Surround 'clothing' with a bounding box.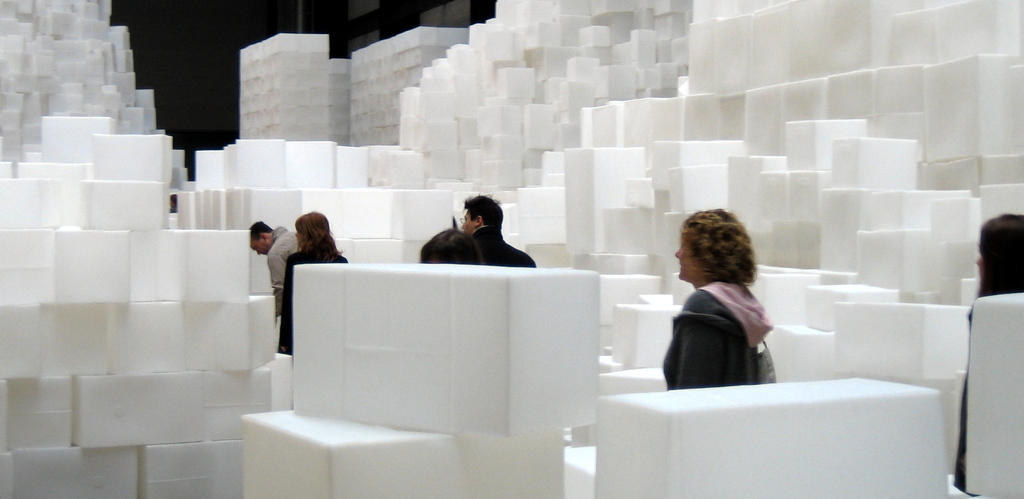
467 222 539 268.
